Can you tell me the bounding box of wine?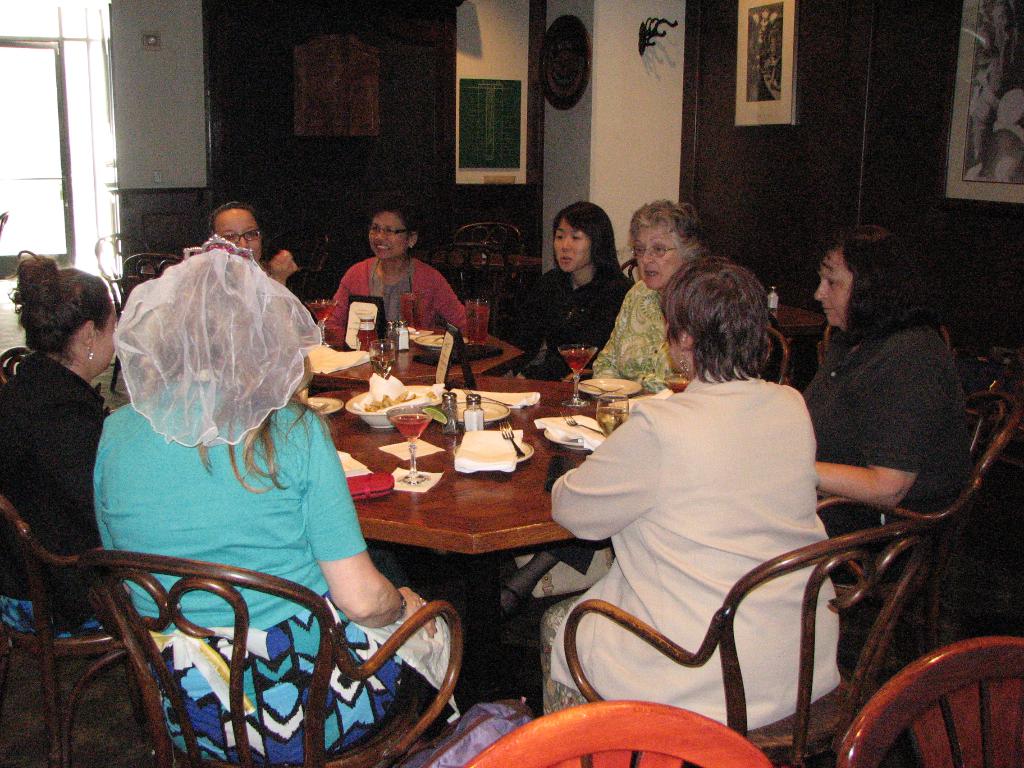
bbox=(667, 379, 691, 393).
